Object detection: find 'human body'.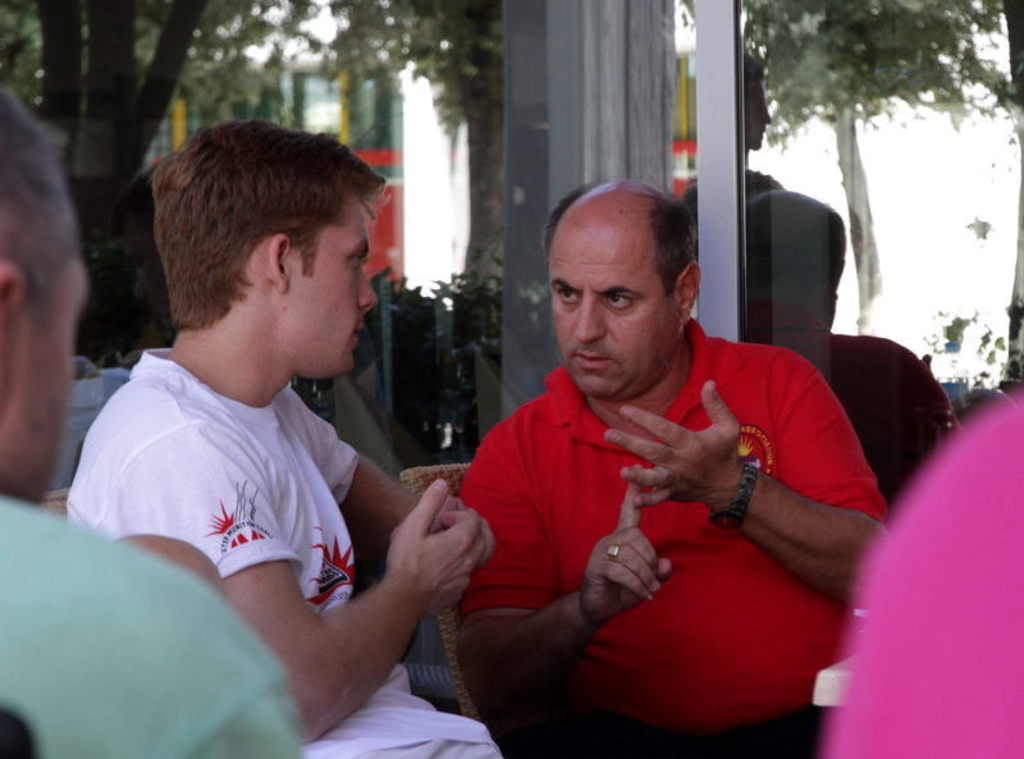
<box>0,87,315,758</box>.
